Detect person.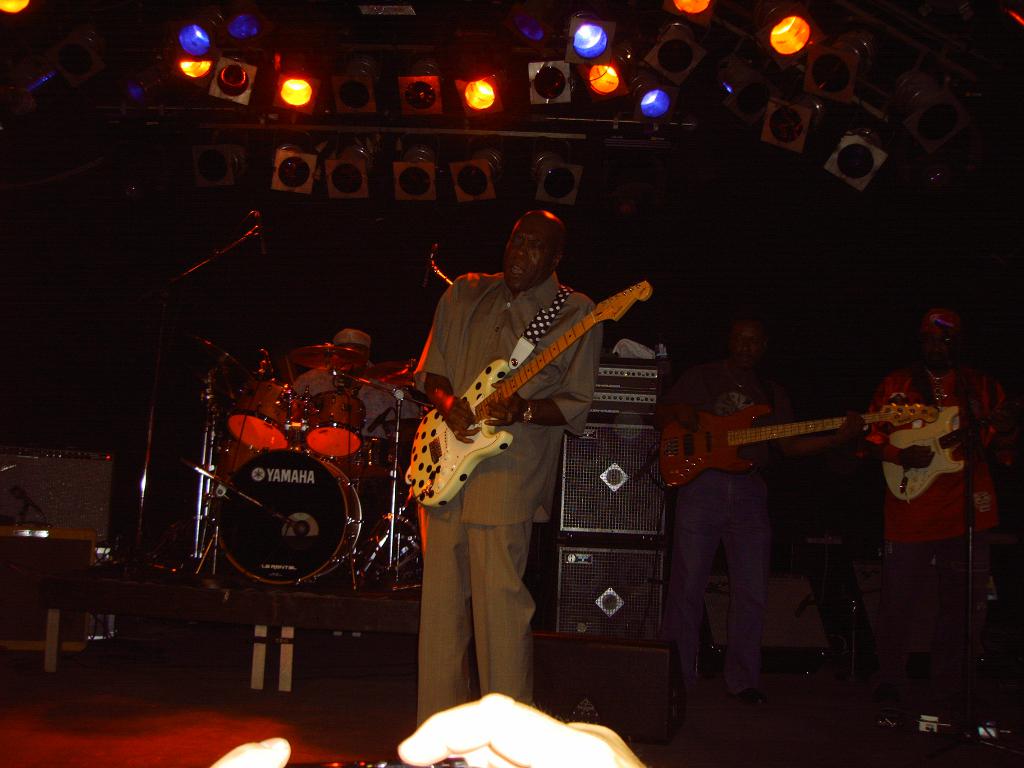
Detected at <bbox>289, 323, 403, 483</bbox>.
